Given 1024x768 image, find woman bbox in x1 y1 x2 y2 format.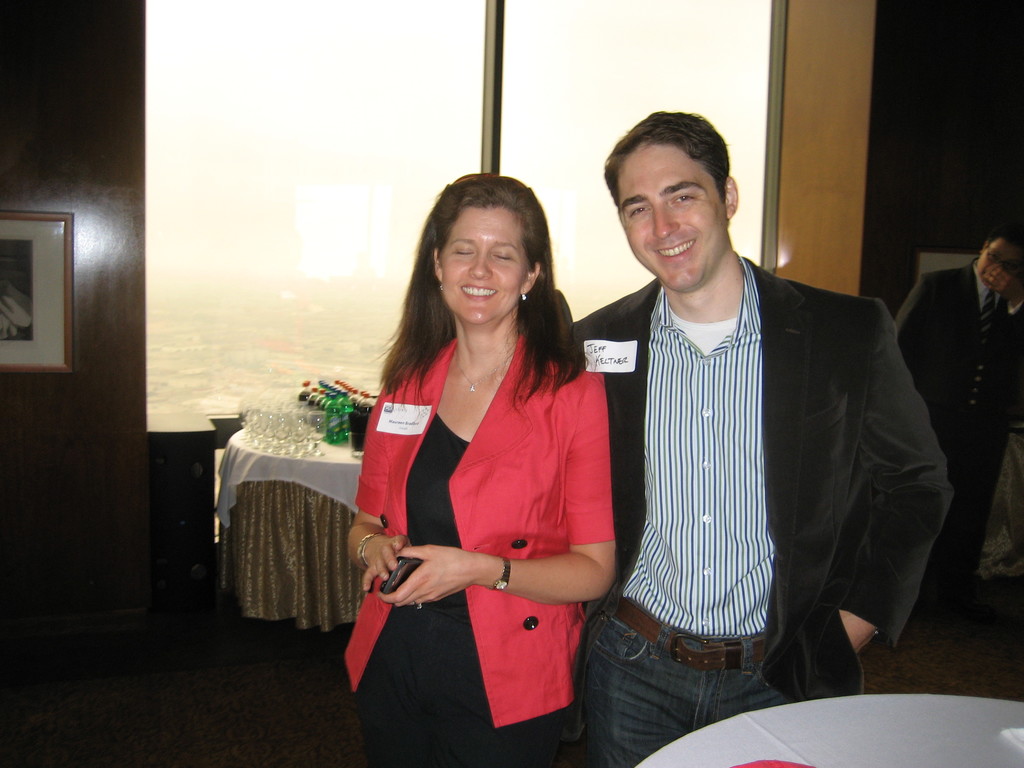
330 173 619 765.
